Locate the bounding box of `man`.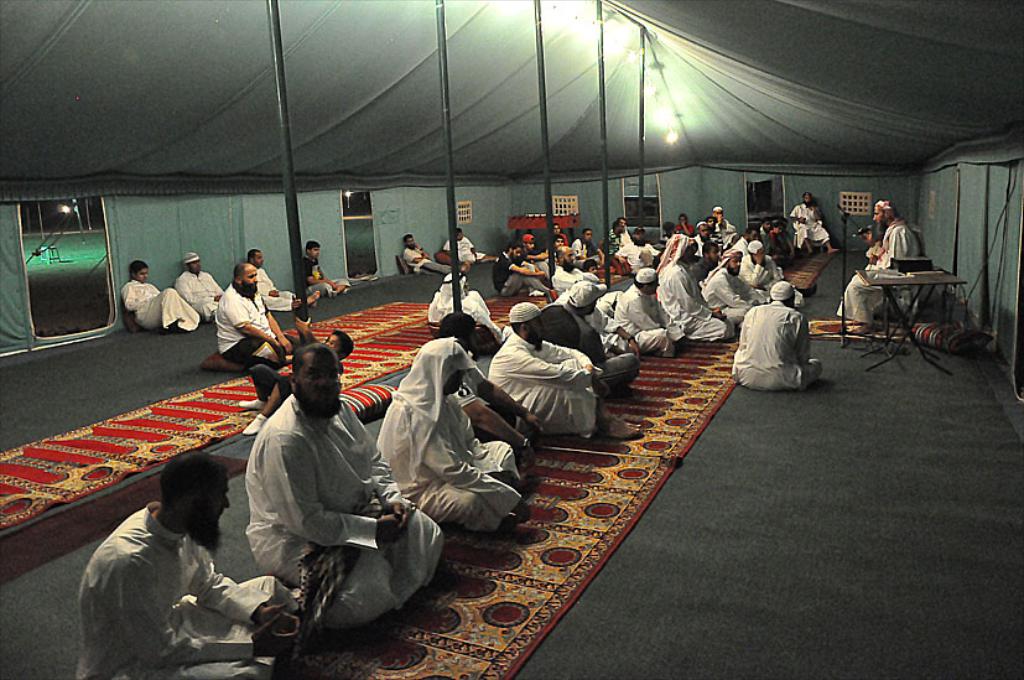
Bounding box: crop(654, 234, 740, 344).
